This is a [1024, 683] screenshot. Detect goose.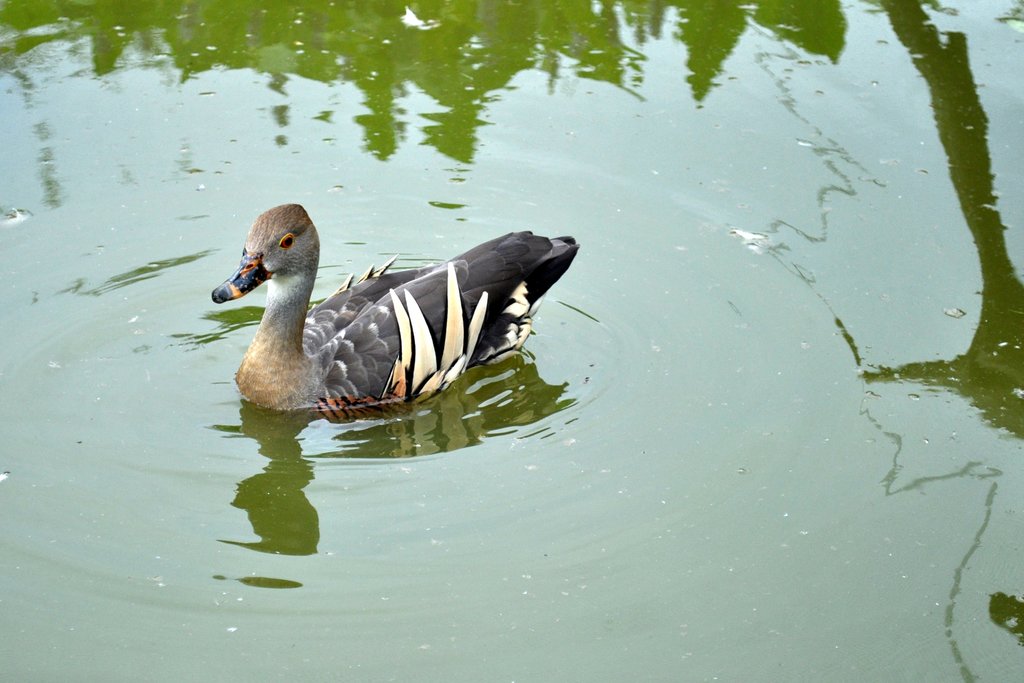
locate(208, 203, 544, 438).
